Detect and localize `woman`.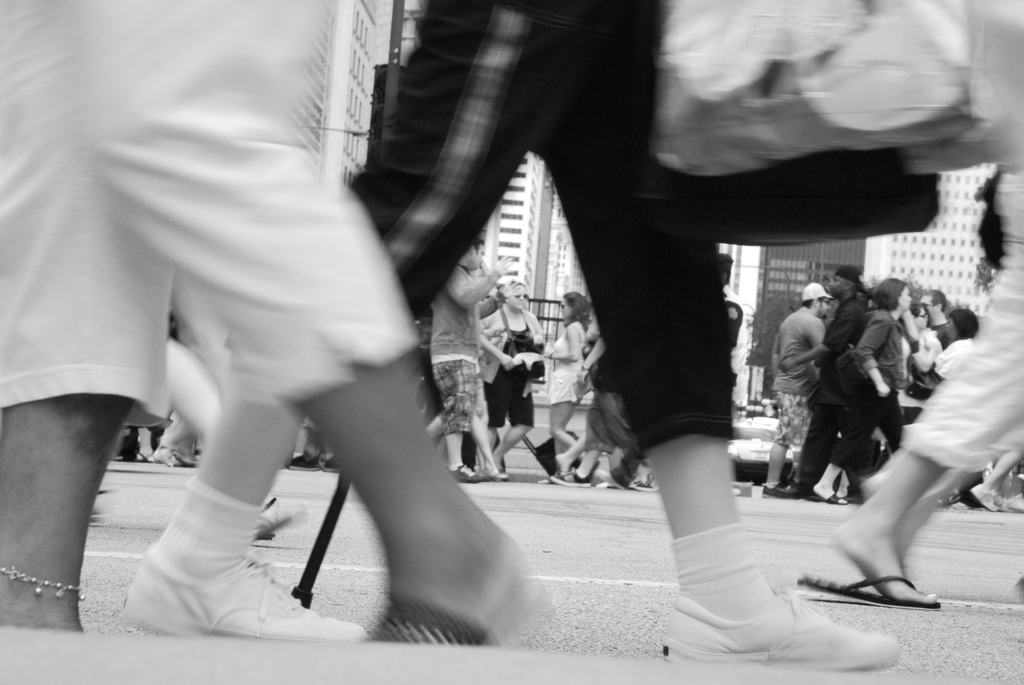
Localized at box(472, 279, 545, 480).
